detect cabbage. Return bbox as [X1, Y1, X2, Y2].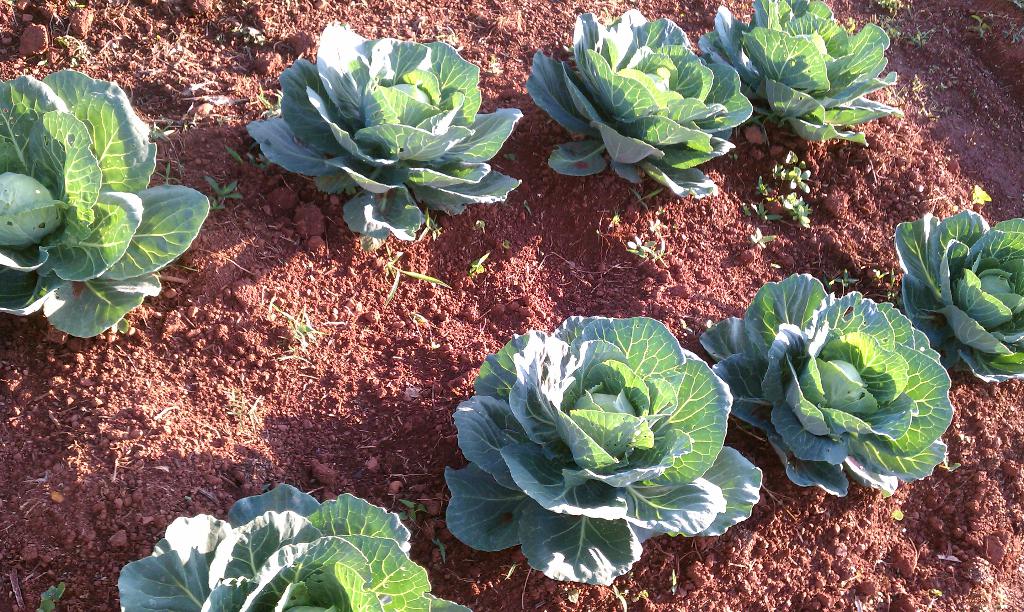
[785, 26, 831, 67].
